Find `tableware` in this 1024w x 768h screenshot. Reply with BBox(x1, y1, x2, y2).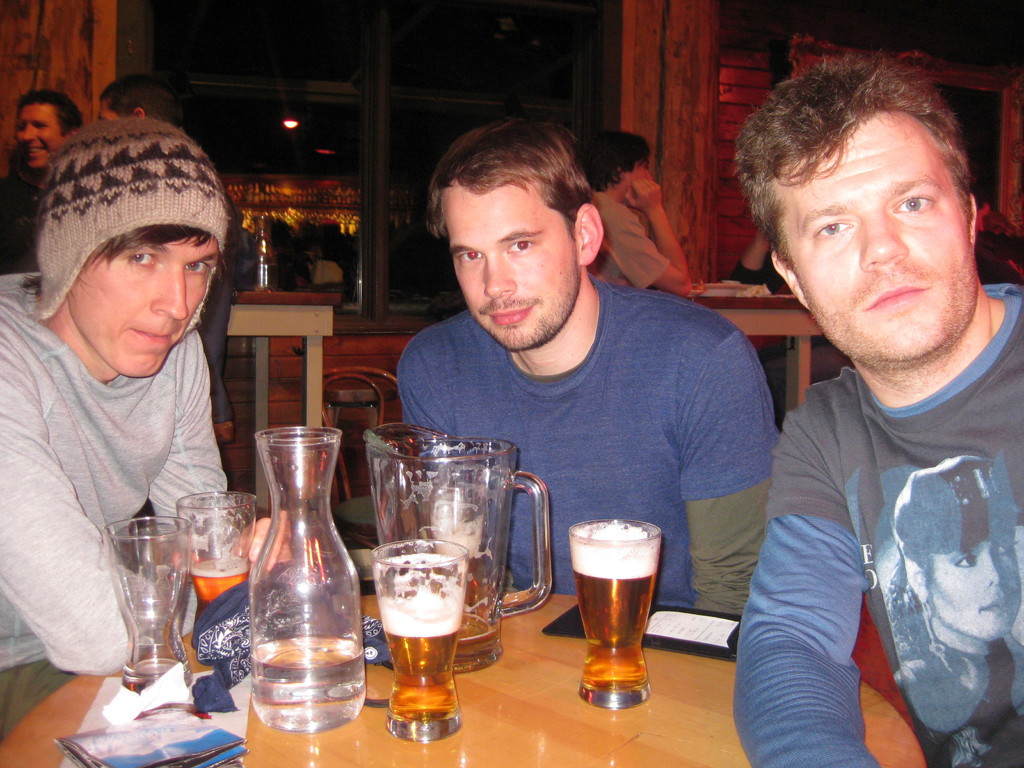
BBox(249, 426, 368, 735).
